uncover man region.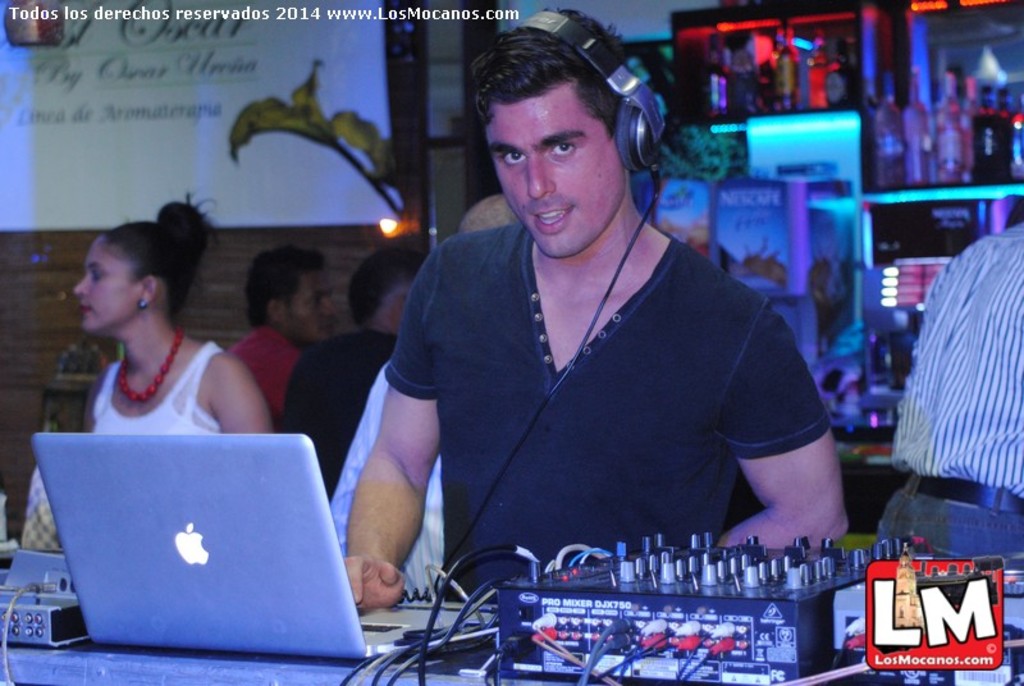
Uncovered: 276, 225, 442, 486.
